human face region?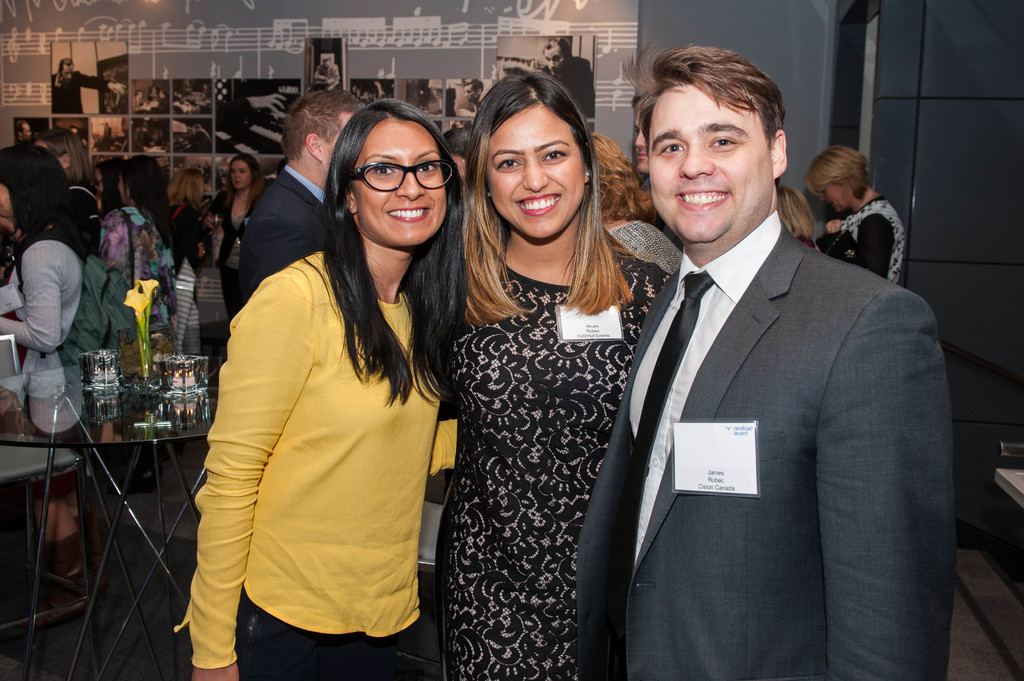
643/82/774/237
